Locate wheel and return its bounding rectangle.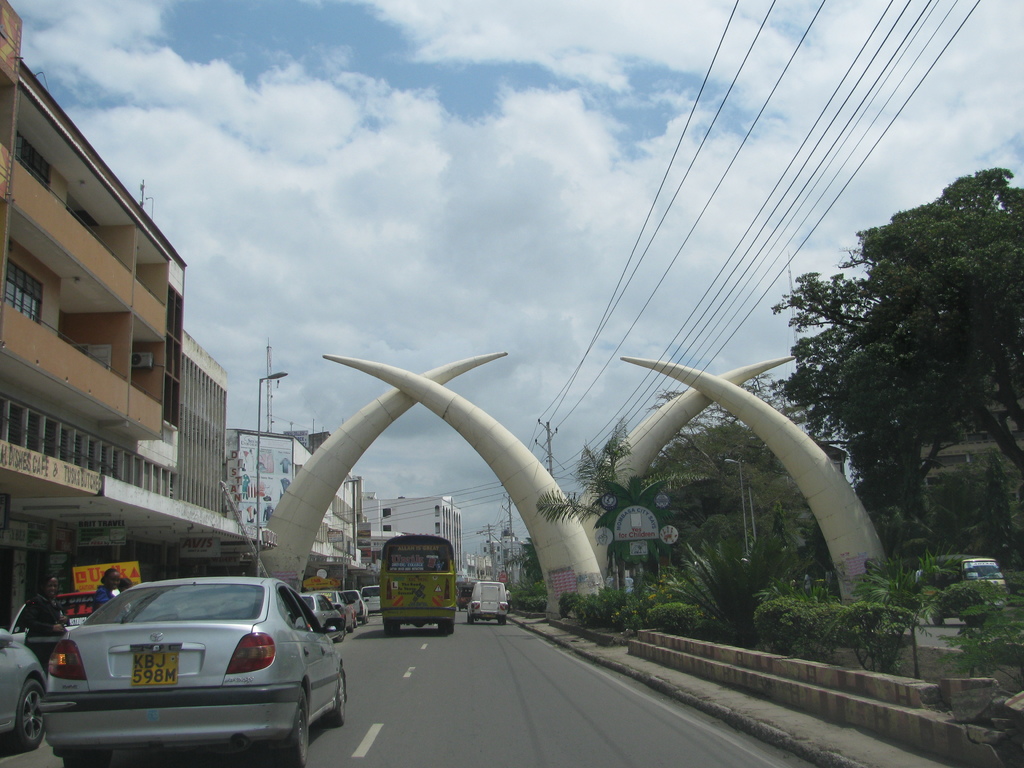
box(383, 625, 403, 637).
